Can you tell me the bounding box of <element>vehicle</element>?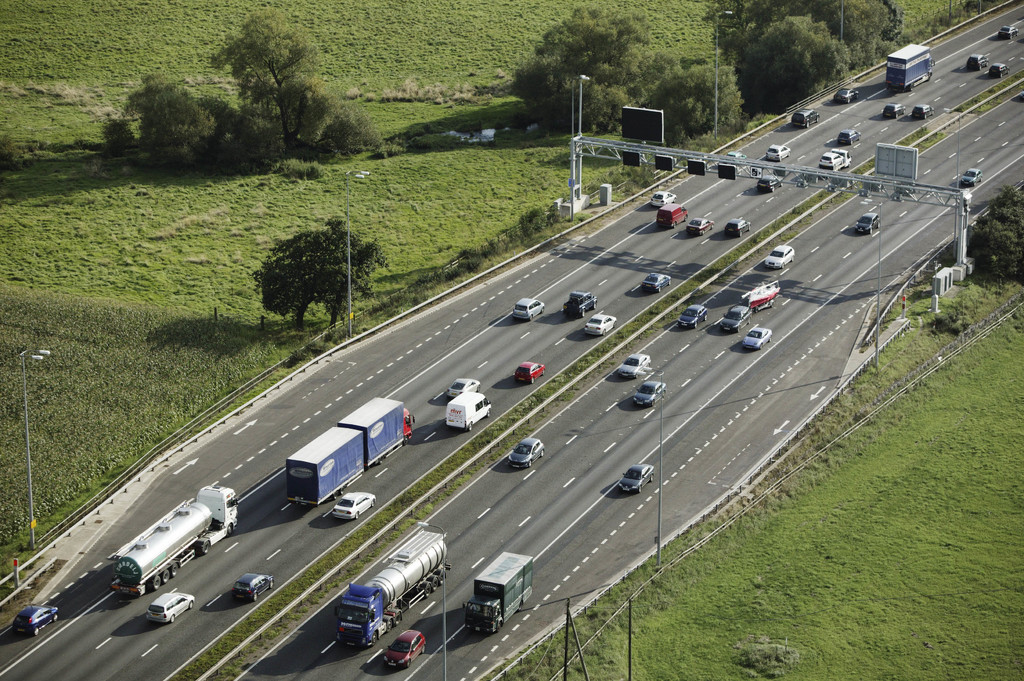
<bbox>885, 42, 935, 93</bbox>.
